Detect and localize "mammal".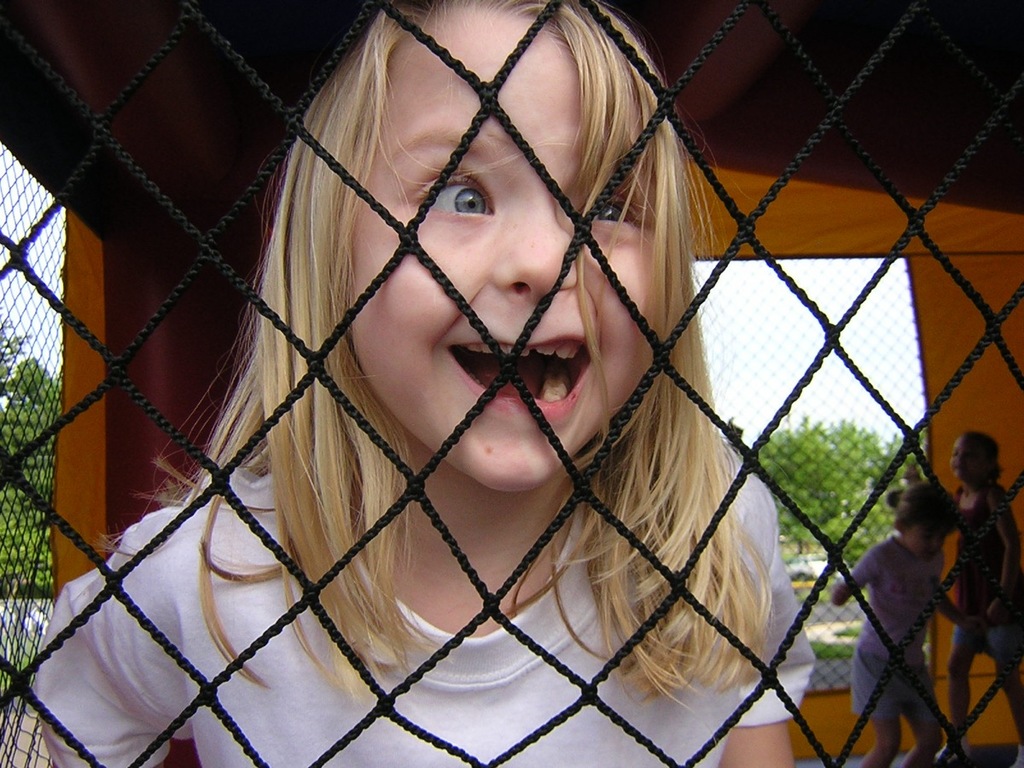
Localized at [left=32, top=0, right=813, bottom=767].
